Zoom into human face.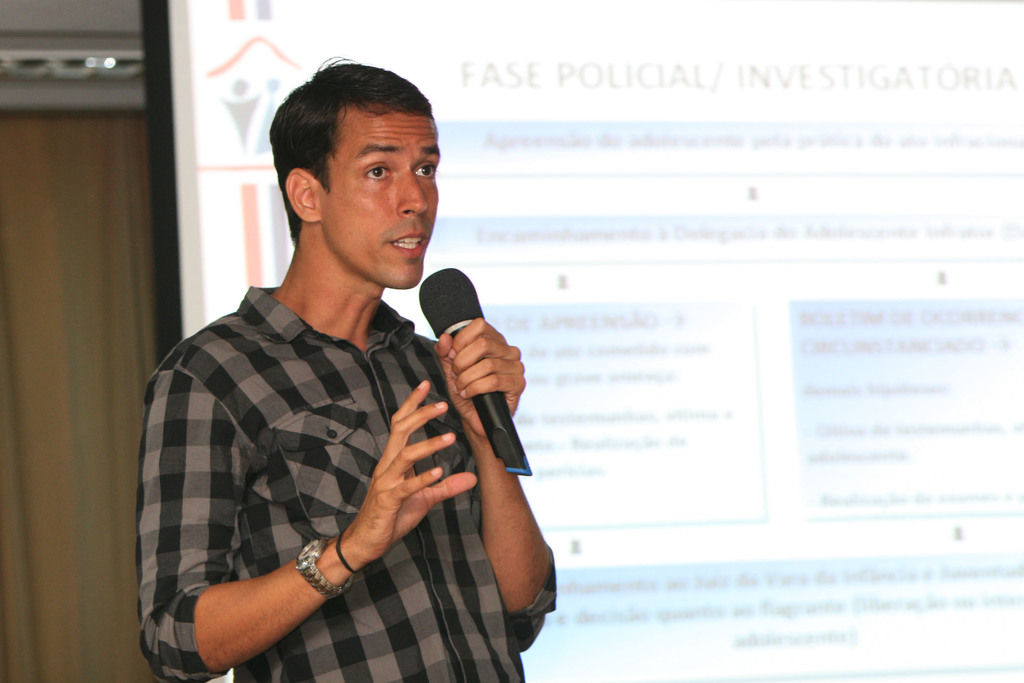
Zoom target: [left=319, top=106, right=440, bottom=287].
